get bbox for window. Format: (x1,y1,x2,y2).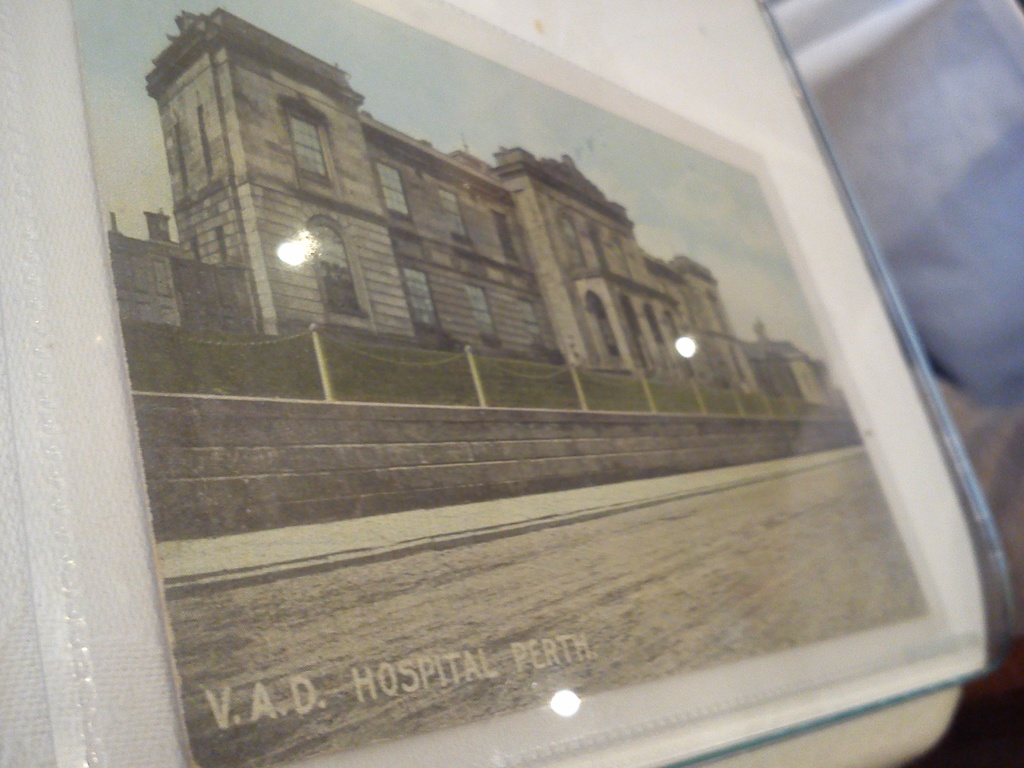
(380,160,409,216).
